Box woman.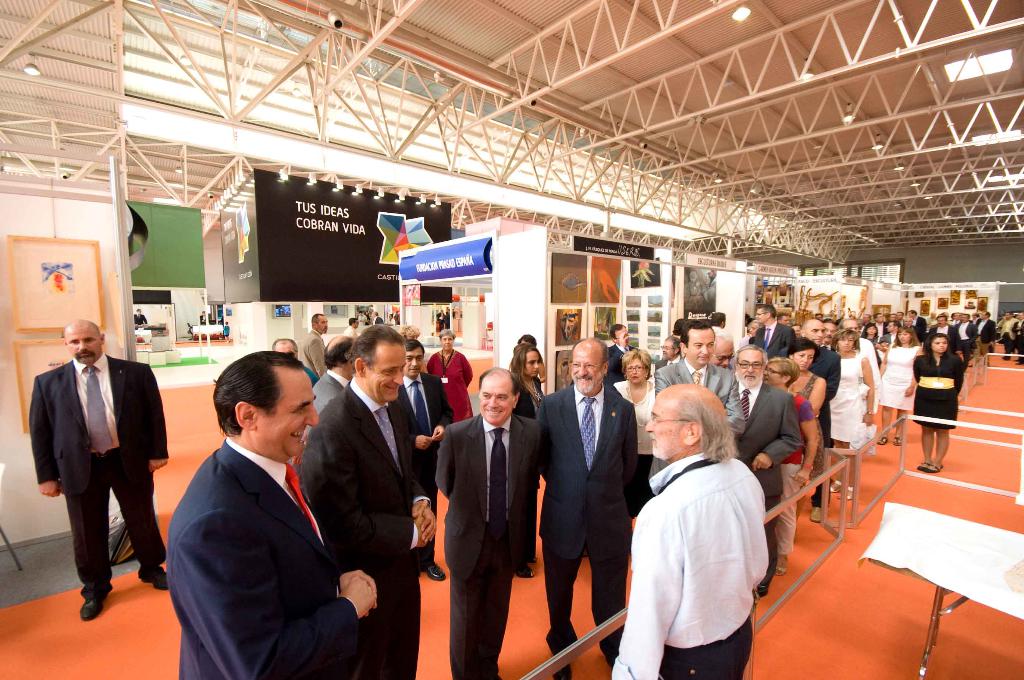
786,341,828,421.
